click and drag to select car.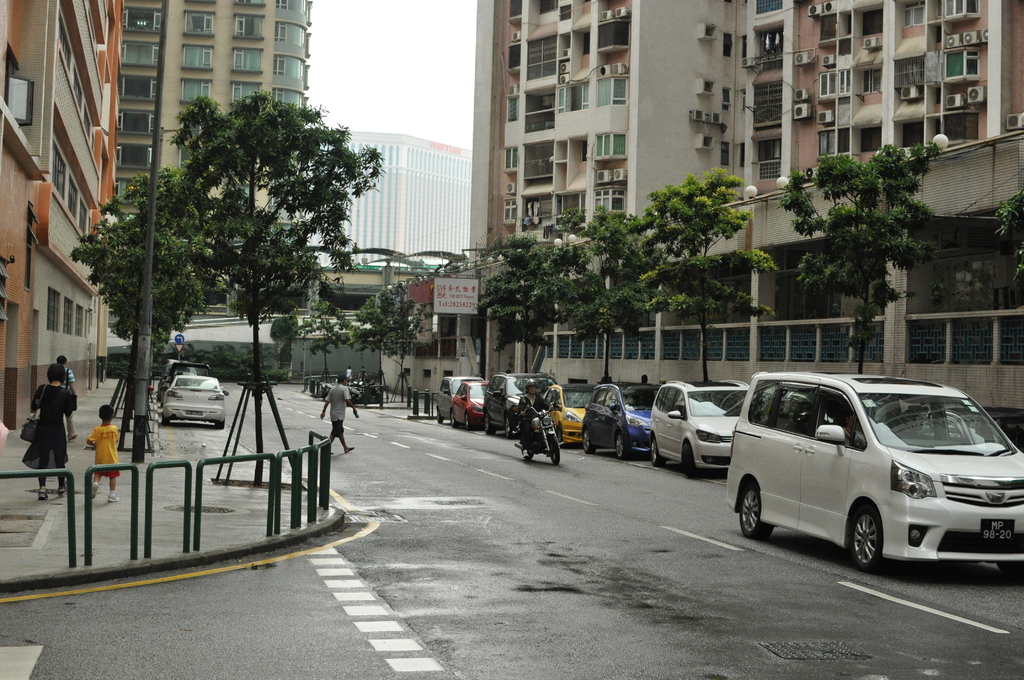
Selection: rect(157, 359, 208, 390).
